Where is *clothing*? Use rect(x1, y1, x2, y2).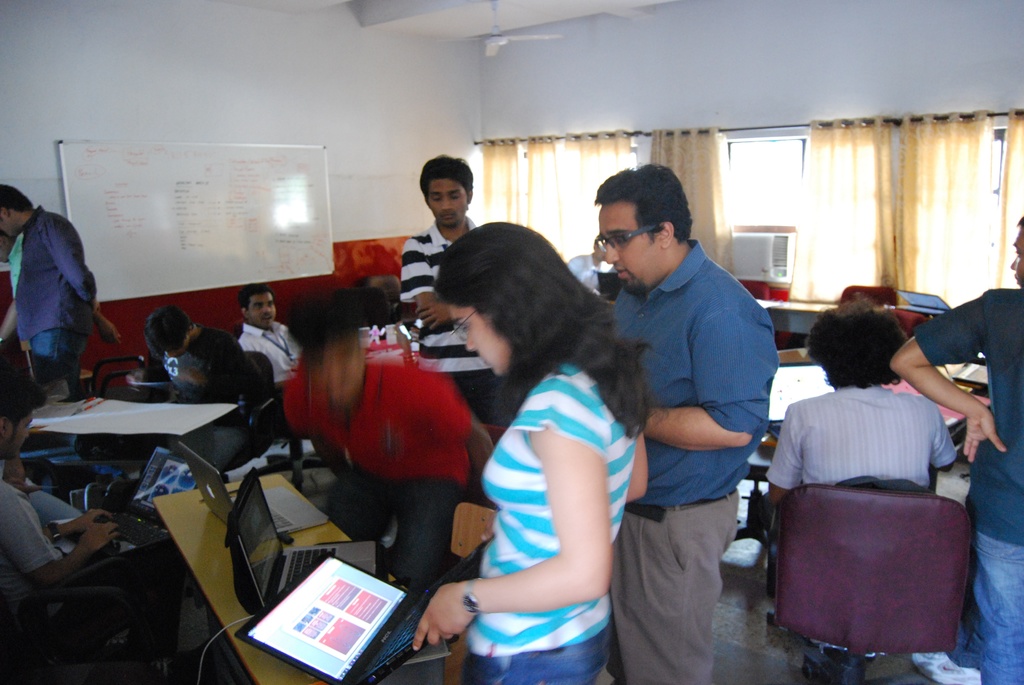
rect(8, 235, 29, 283).
